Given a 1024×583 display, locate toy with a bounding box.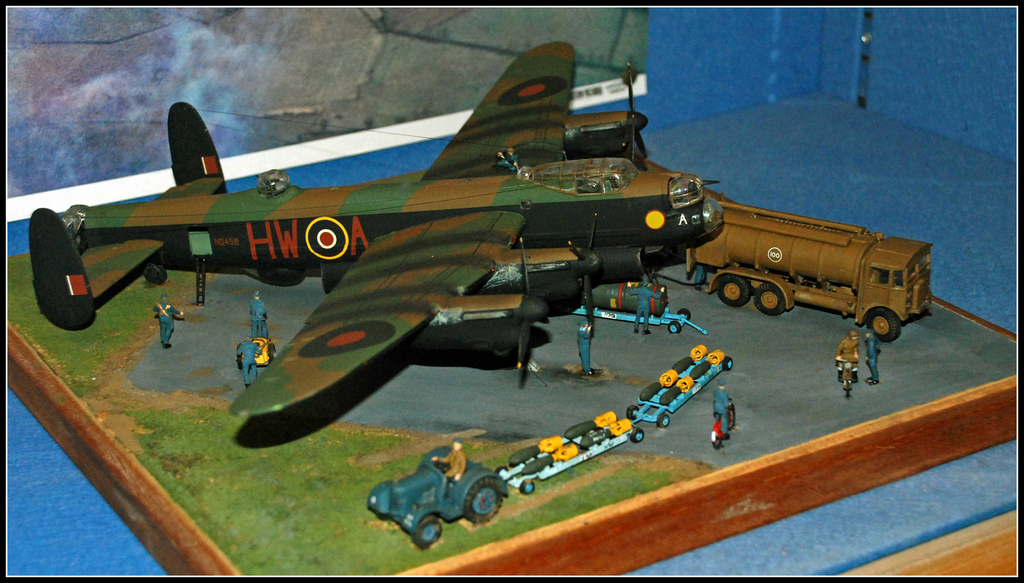
Located: {"x1": 575, "y1": 315, "x2": 596, "y2": 374}.
